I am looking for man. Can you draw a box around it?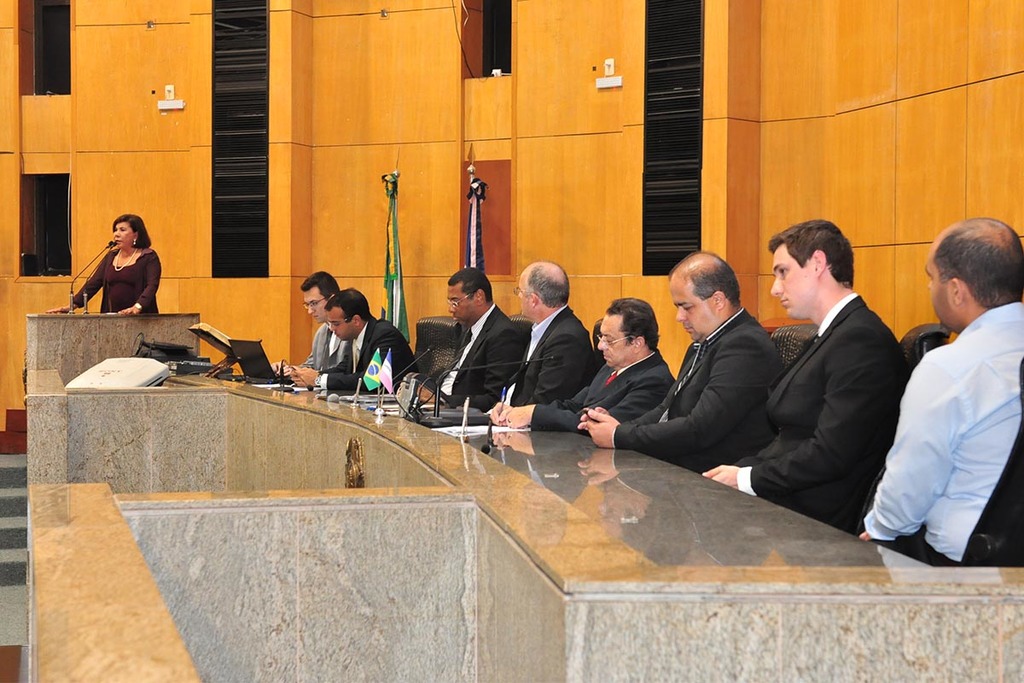
Sure, the bounding box is [288,285,421,400].
